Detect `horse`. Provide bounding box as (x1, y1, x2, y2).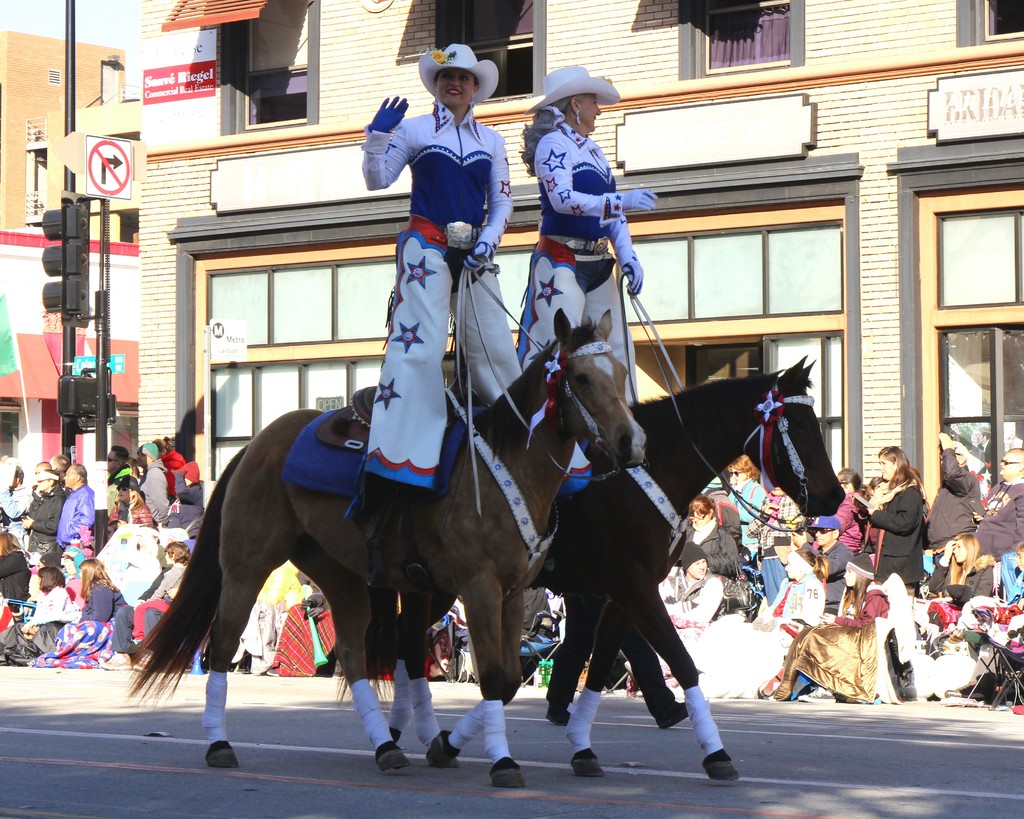
(120, 304, 646, 795).
